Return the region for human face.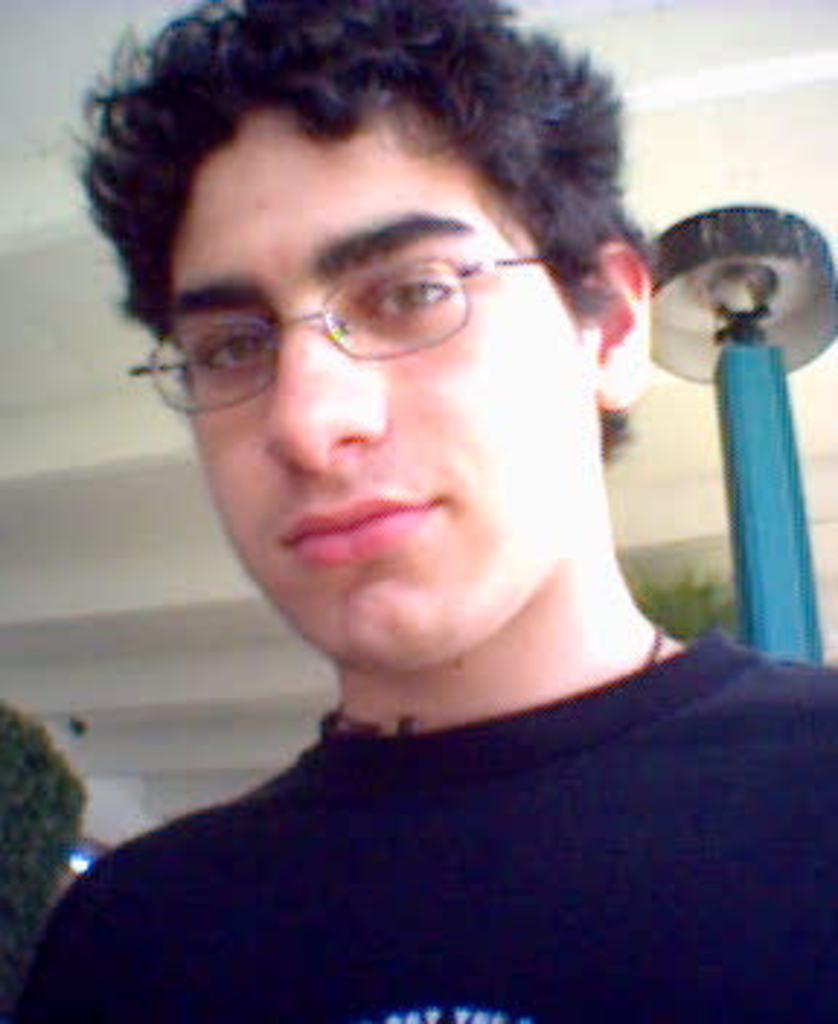
[x1=163, y1=128, x2=596, y2=681].
